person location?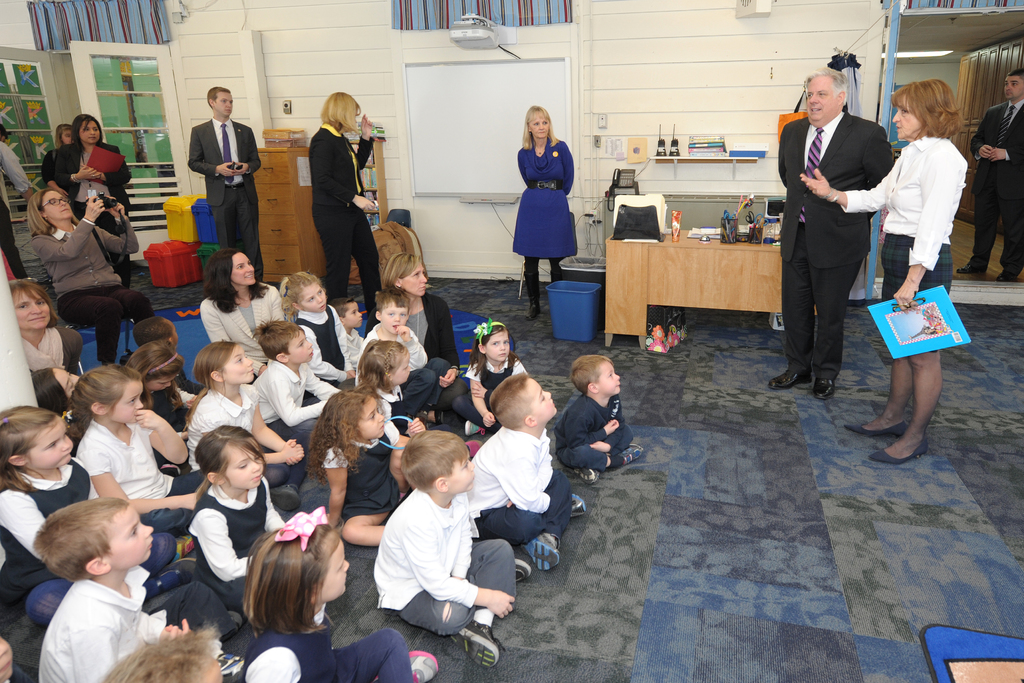
<box>774,64,899,401</box>
